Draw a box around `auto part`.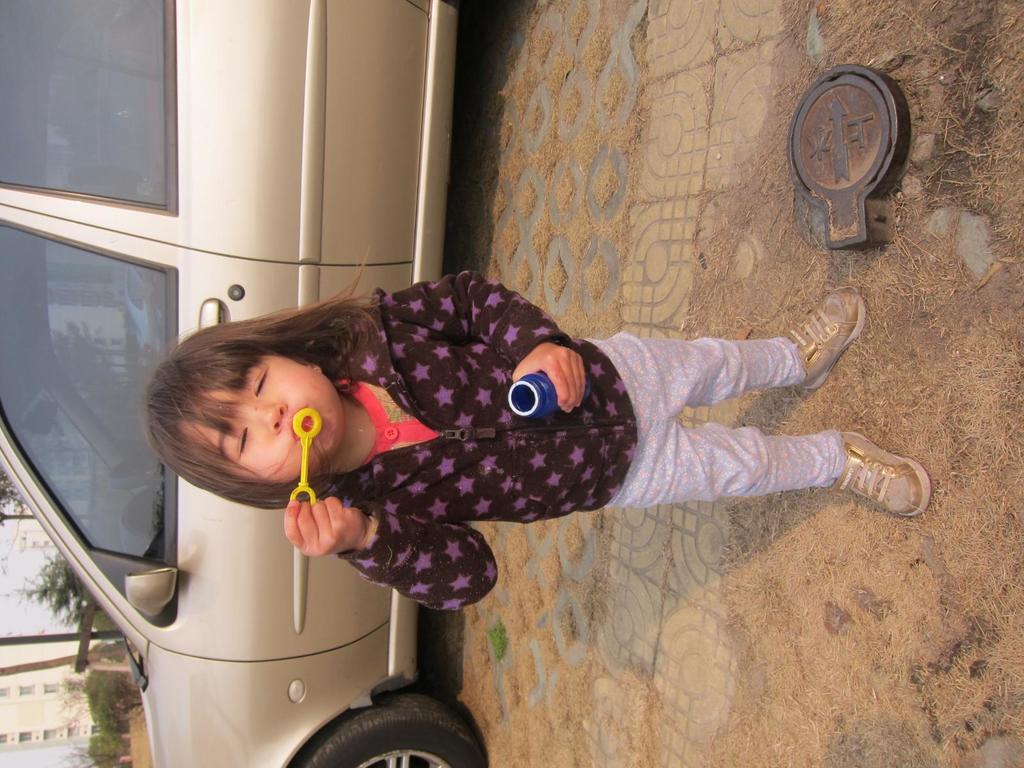
<bbox>293, 689, 488, 767</bbox>.
